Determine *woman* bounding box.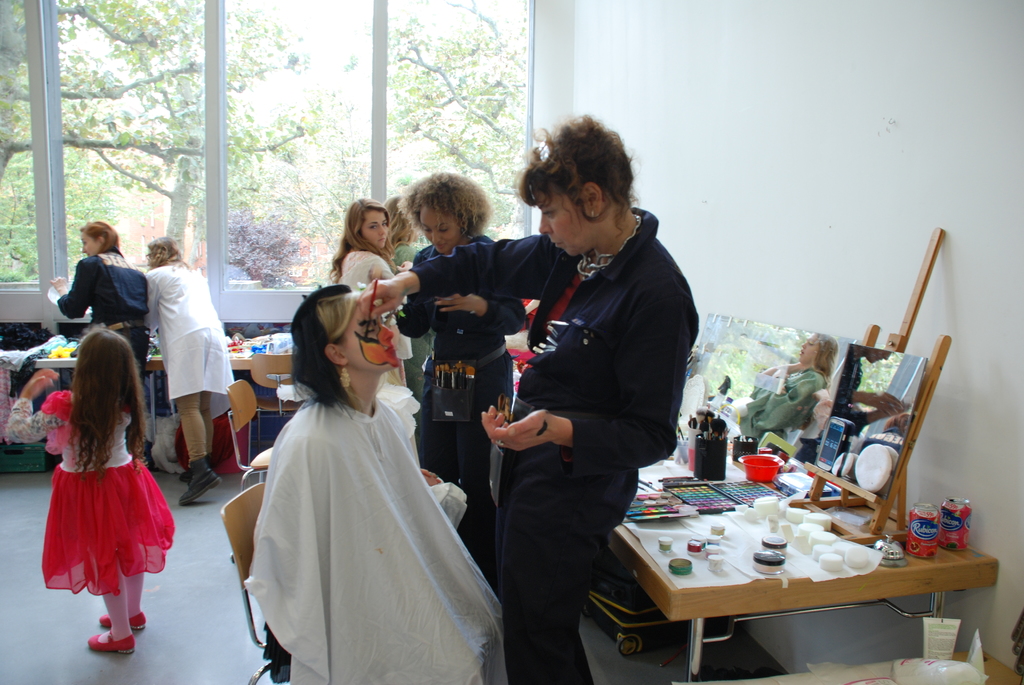
Determined: 329,207,420,374.
